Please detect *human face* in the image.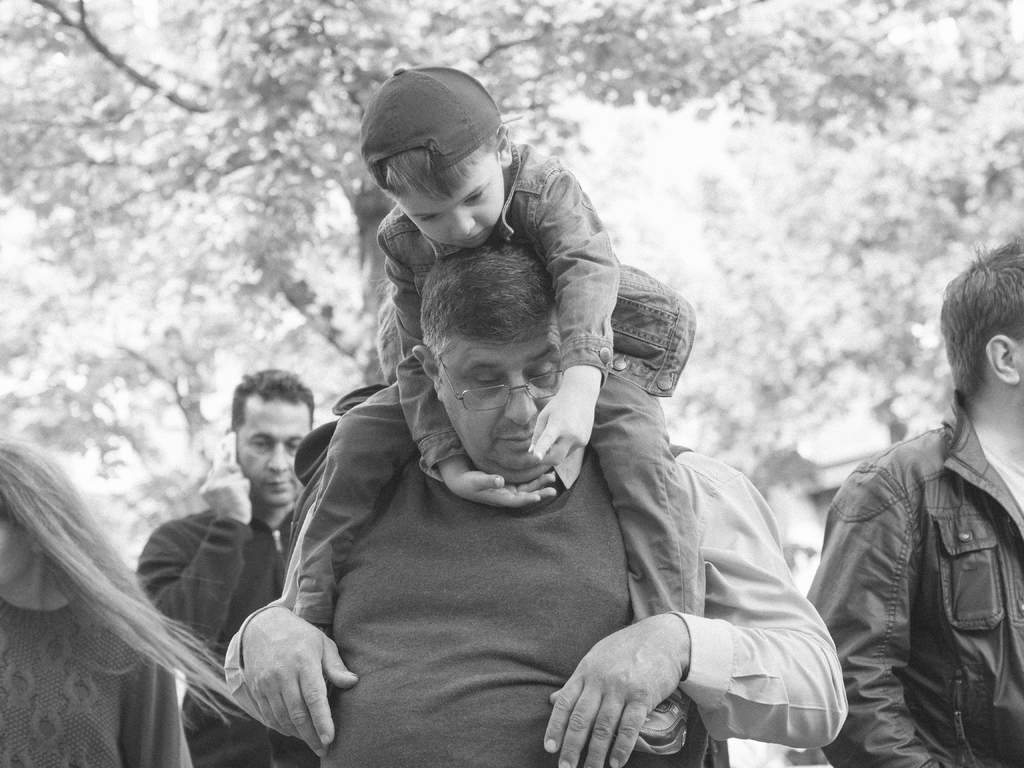
locate(237, 394, 313, 508).
